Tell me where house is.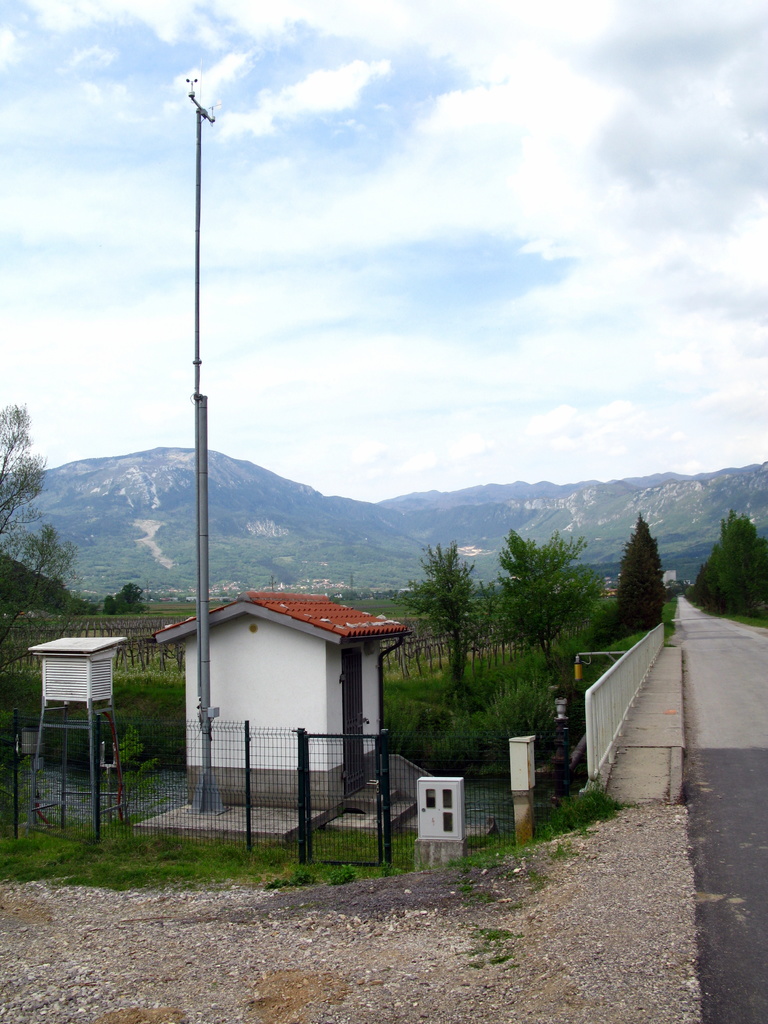
house is at bbox=[150, 588, 424, 821].
